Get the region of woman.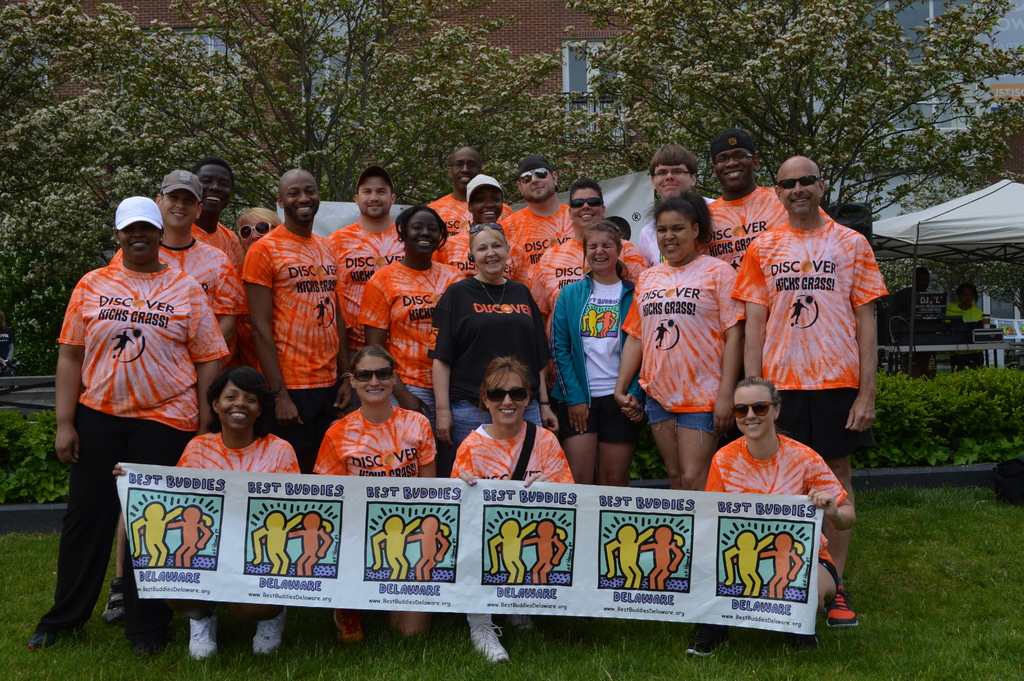
bbox(552, 218, 641, 477).
